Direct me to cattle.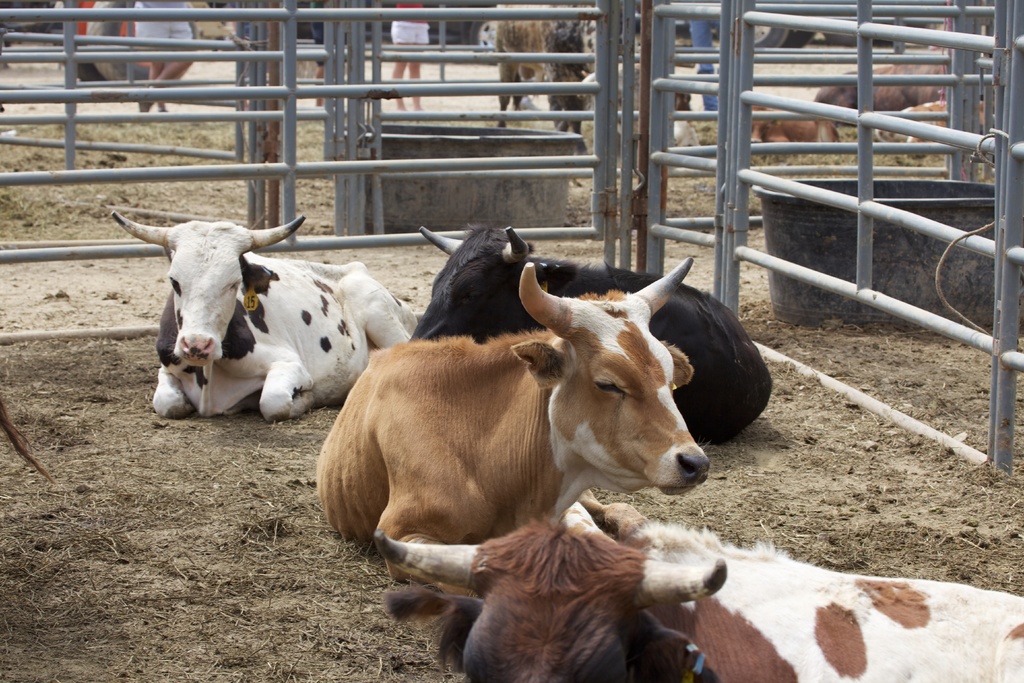
Direction: BBox(315, 262, 705, 587).
